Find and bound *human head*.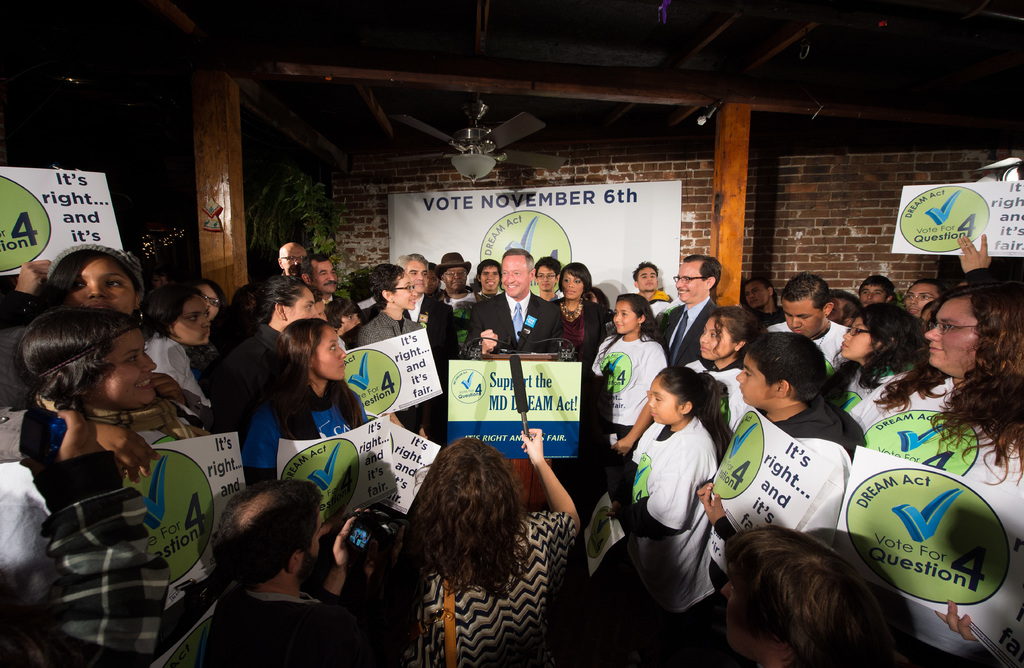
Bound: 676,255,719,297.
